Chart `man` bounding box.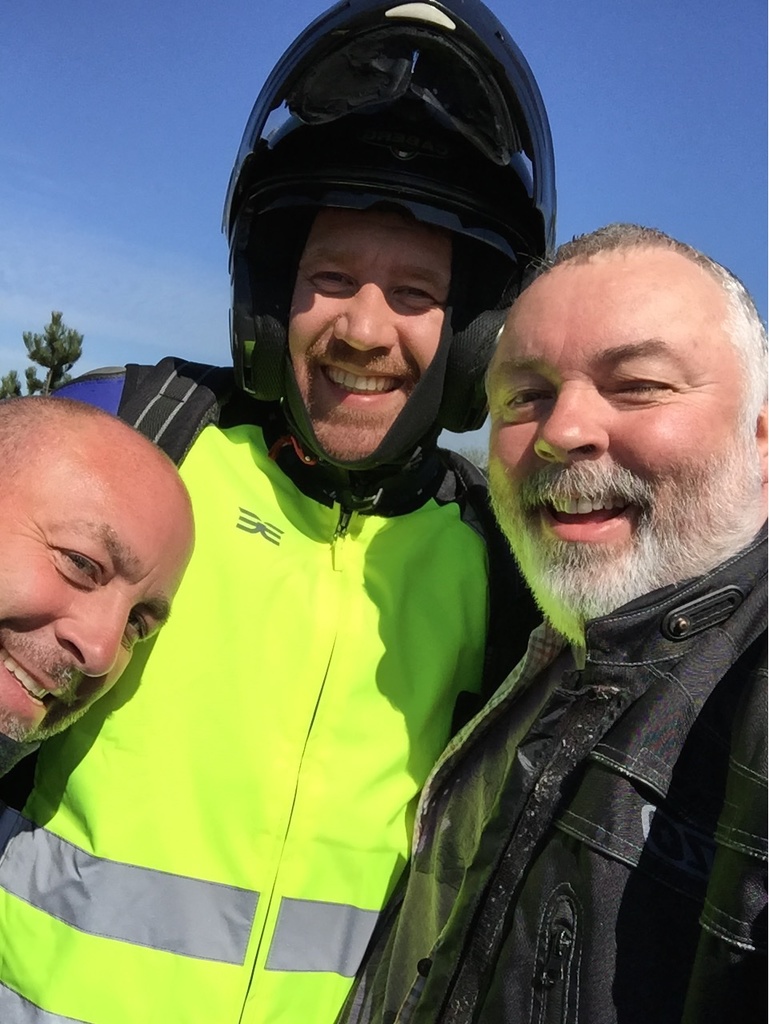
Charted: (x1=0, y1=0, x2=543, y2=1023).
